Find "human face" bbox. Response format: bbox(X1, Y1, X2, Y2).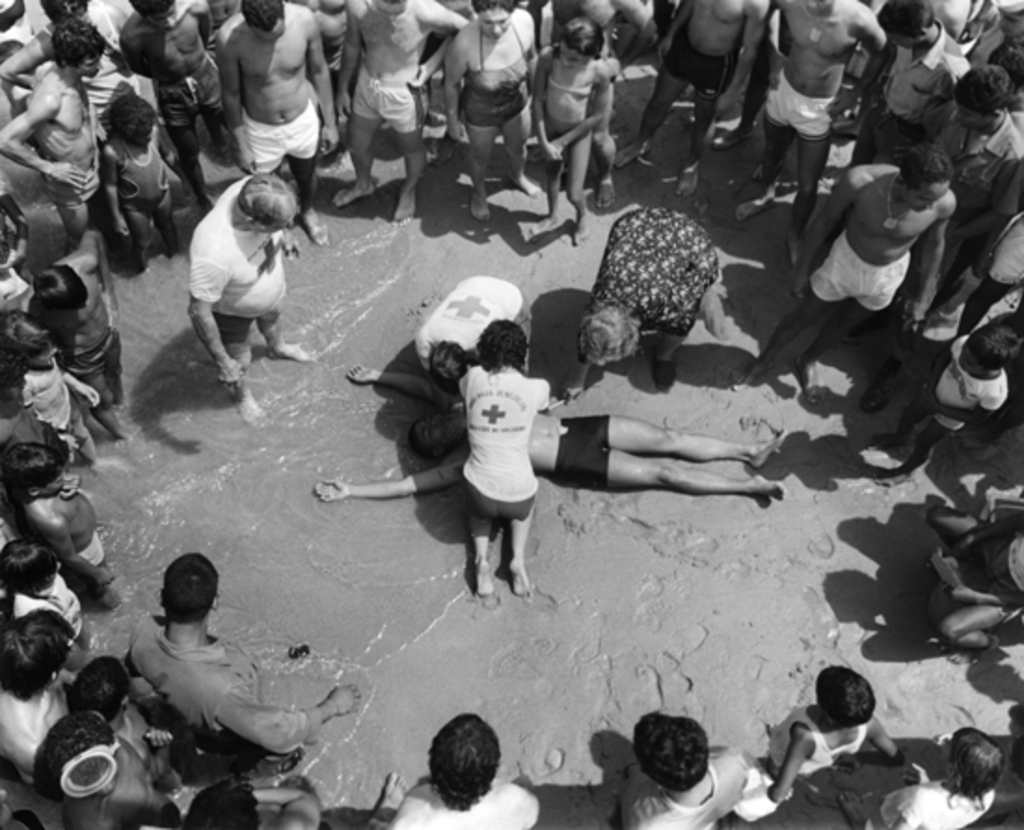
bbox(43, 556, 61, 588).
